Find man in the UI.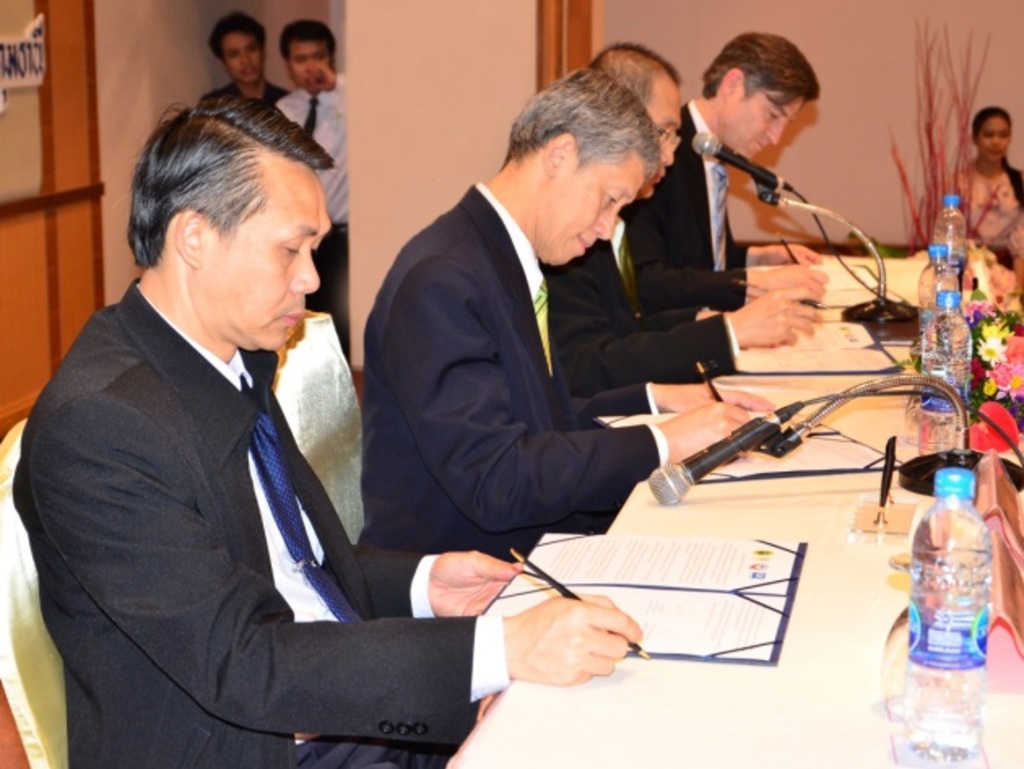
UI element at [x1=263, y1=16, x2=361, y2=356].
